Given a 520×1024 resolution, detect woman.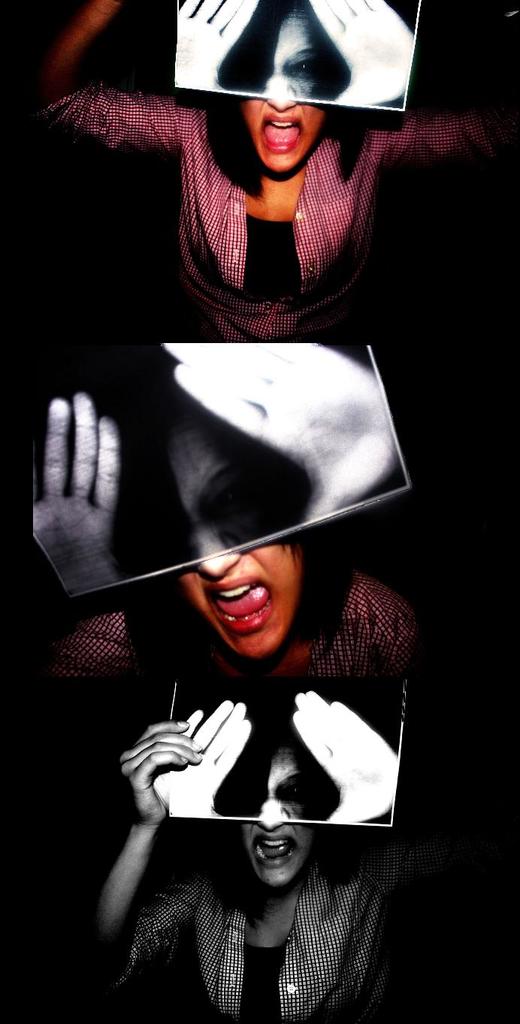
0 511 409 773.
